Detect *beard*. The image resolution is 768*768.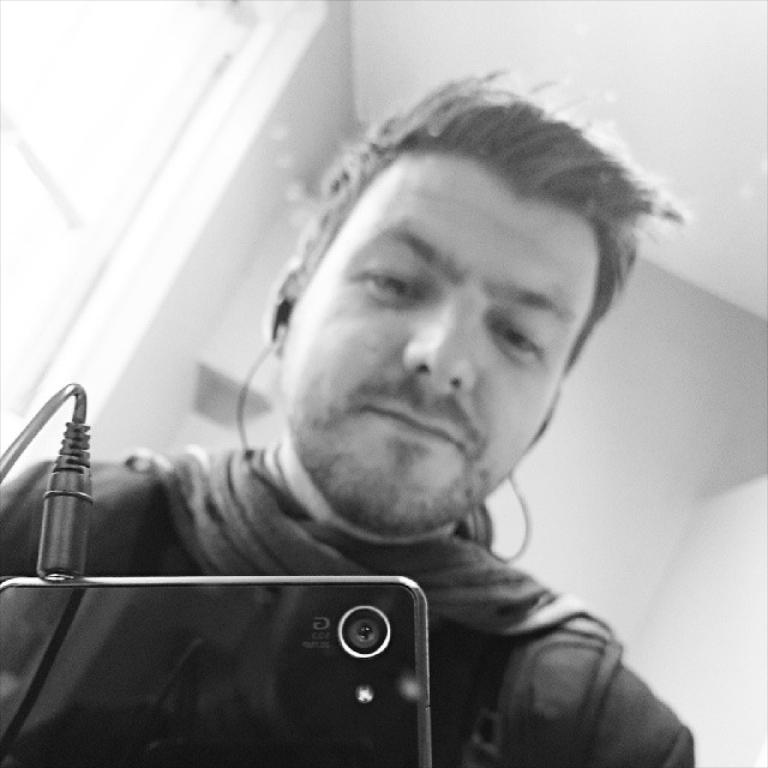
[x1=288, y1=406, x2=487, y2=540].
